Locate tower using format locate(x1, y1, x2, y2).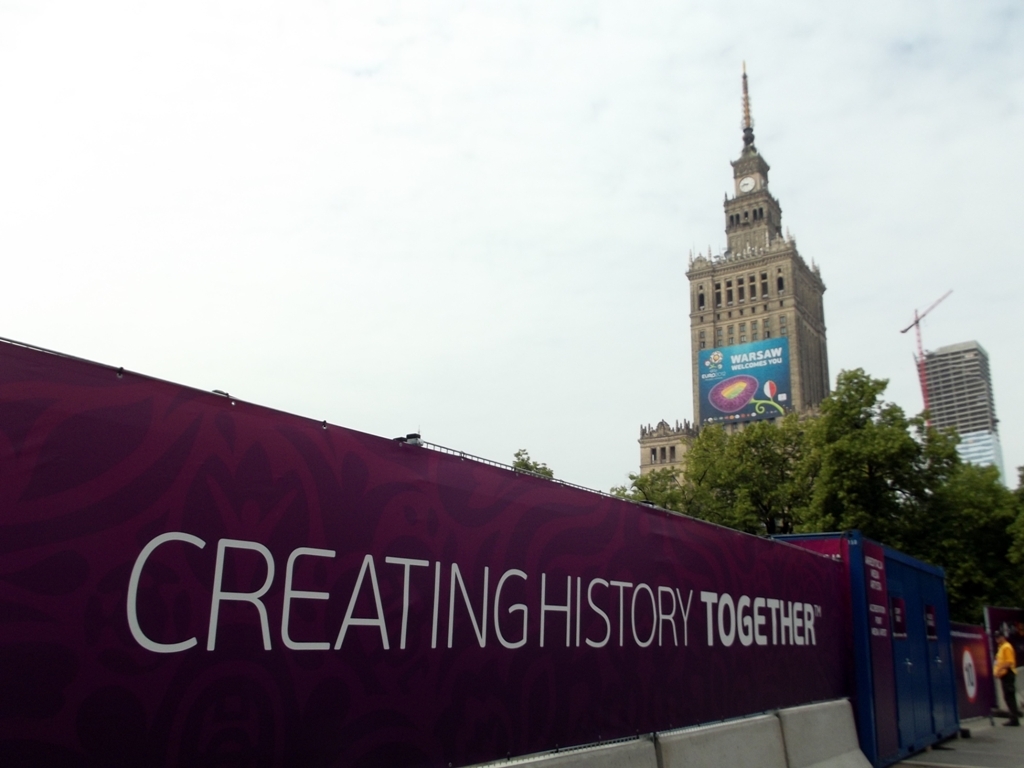
locate(675, 75, 841, 460).
